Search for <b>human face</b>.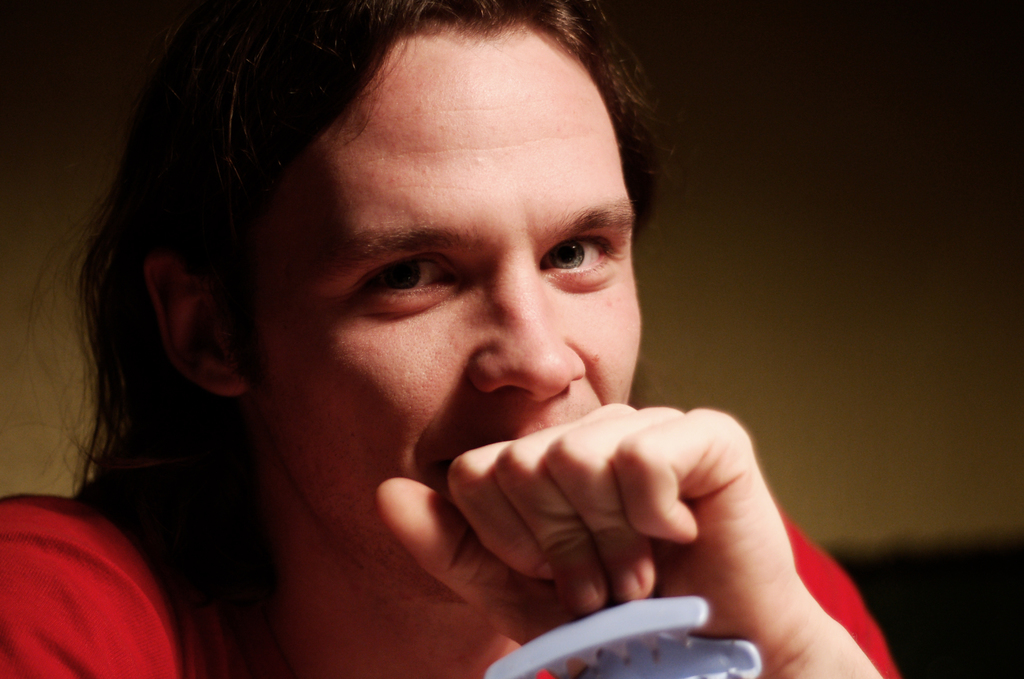
Found at box(241, 26, 646, 607).
